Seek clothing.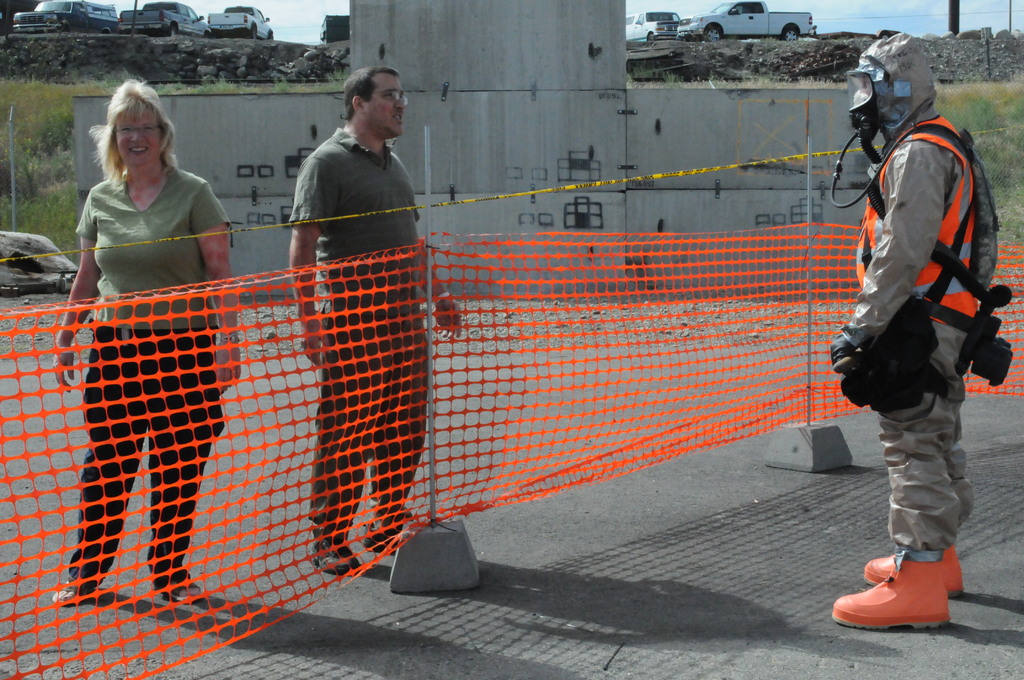
61, 134, 217, 288.
